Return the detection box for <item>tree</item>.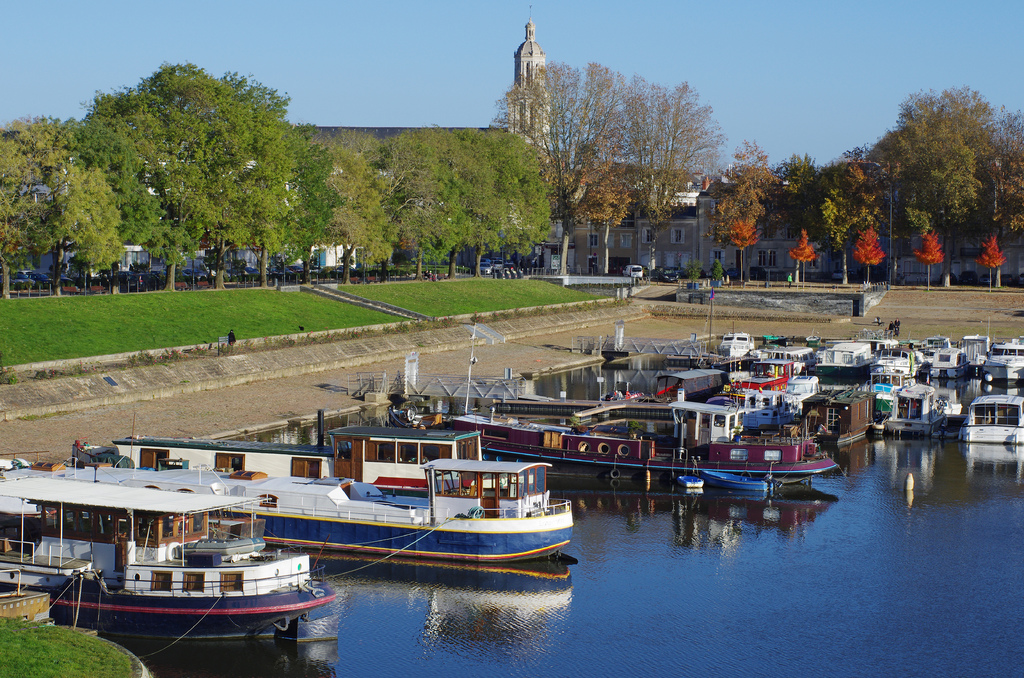
722/222/762/289.
